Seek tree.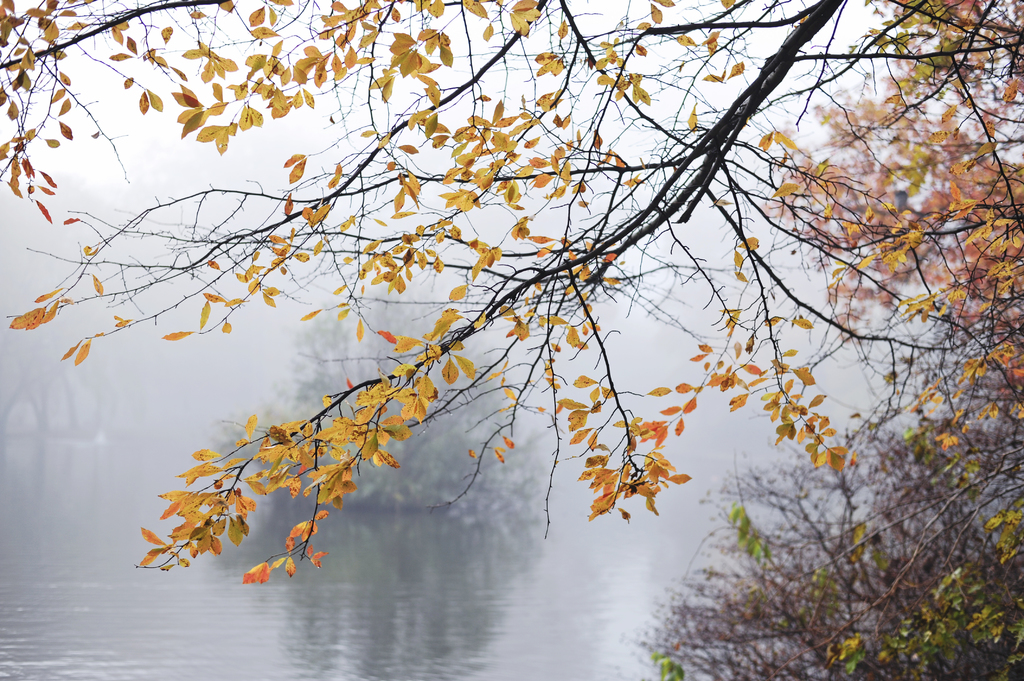
(30, 0, 953, 617).
